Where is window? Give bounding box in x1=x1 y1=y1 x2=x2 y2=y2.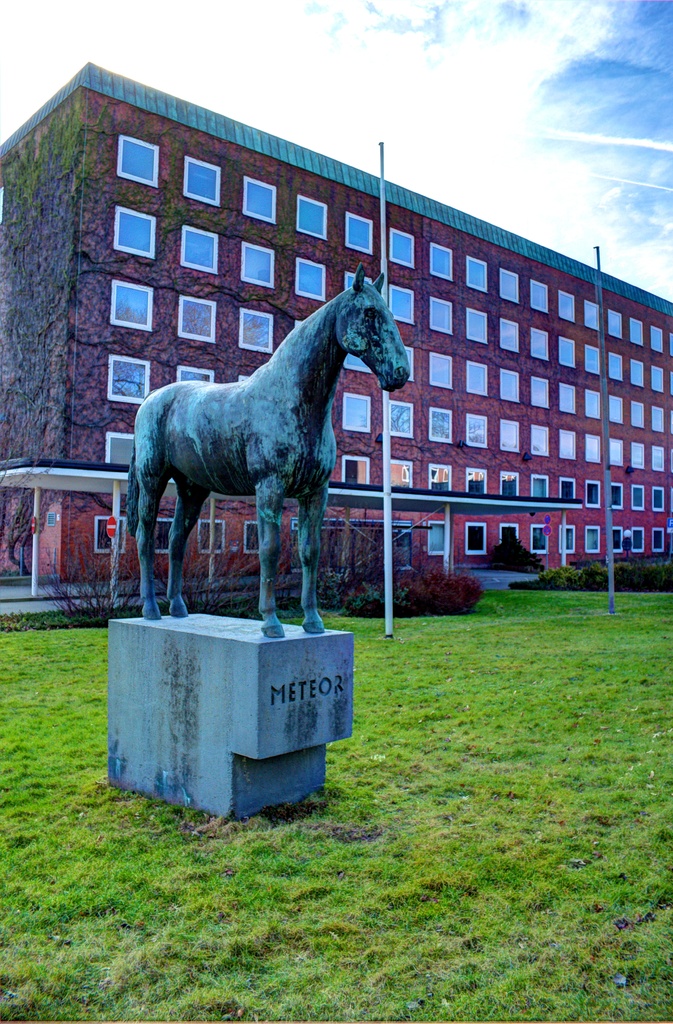
x1=199 y1=520 x2=223 y2=553.
